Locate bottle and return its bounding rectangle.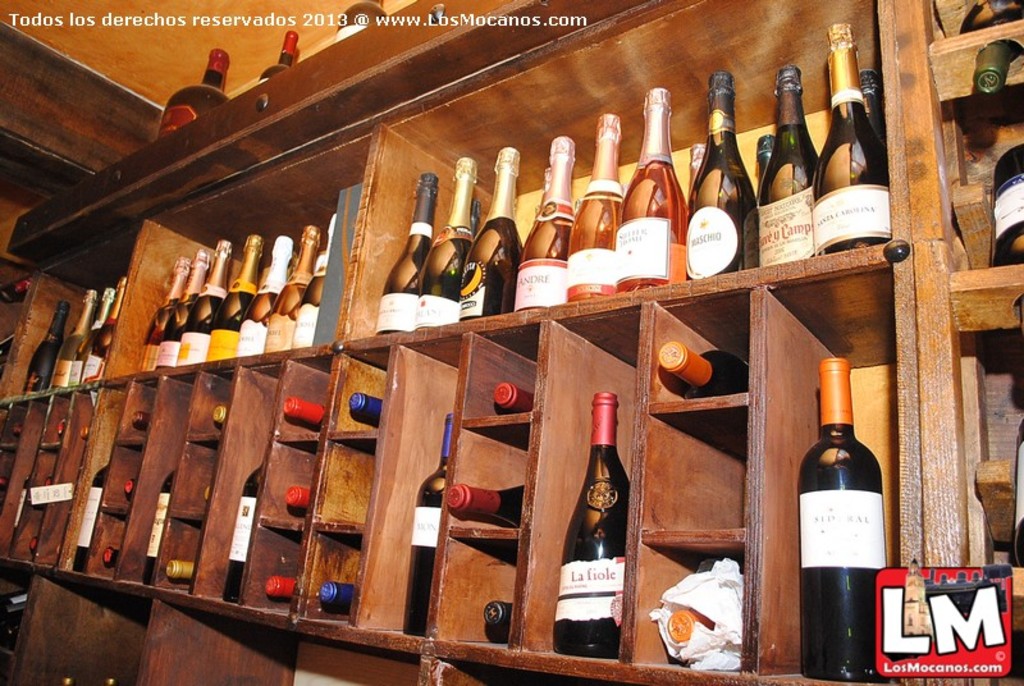
l=81, t=276, r=128, b=381.
